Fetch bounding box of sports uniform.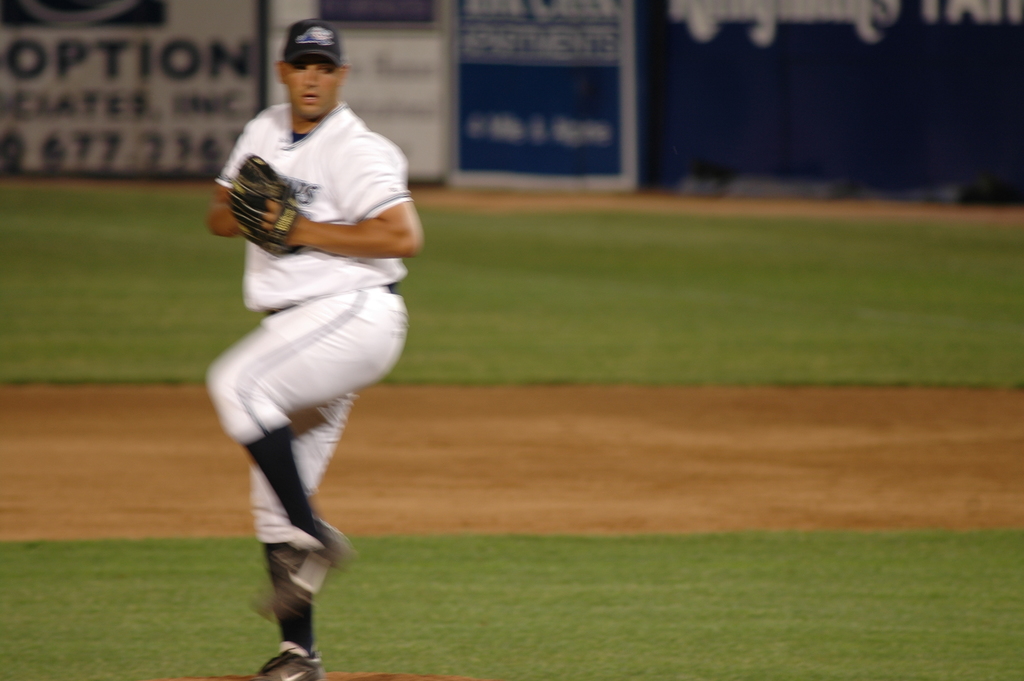
Bbox: x1=195, y1=19, x2=426, y2=673.
